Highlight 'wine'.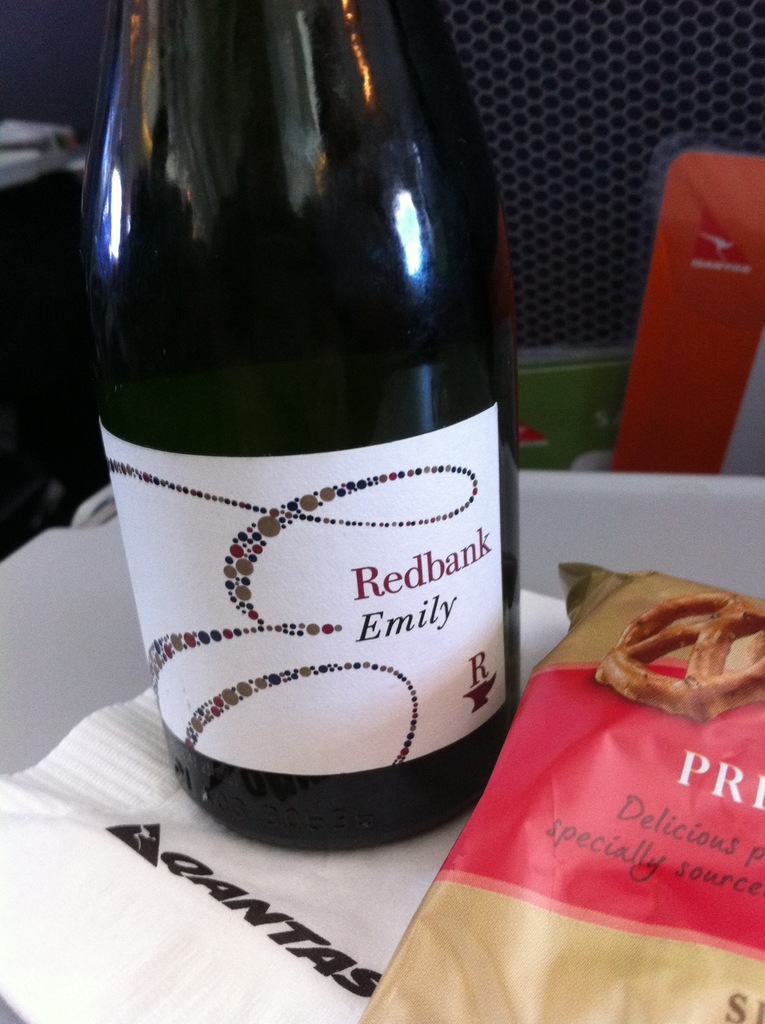
Highlighted region: {"x1": 77, "y1": 0, "x2": 531, "y2": 867}.
